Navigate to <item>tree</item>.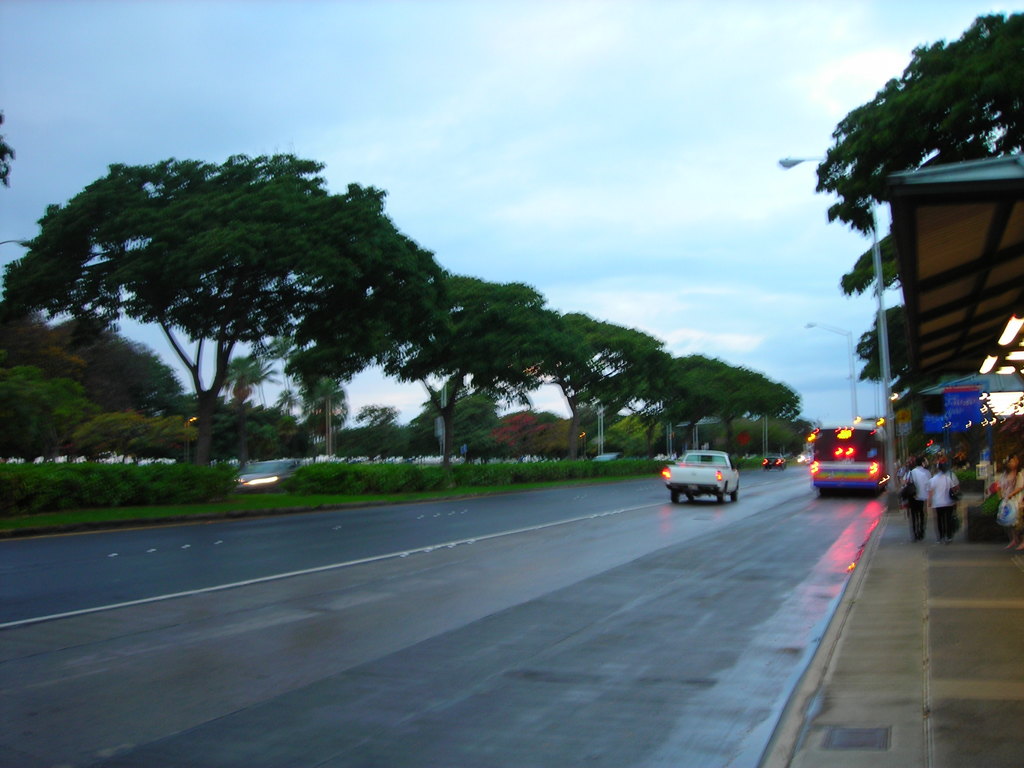
Navigation target: x1=840, y1=225, x2=911, y2=282.
